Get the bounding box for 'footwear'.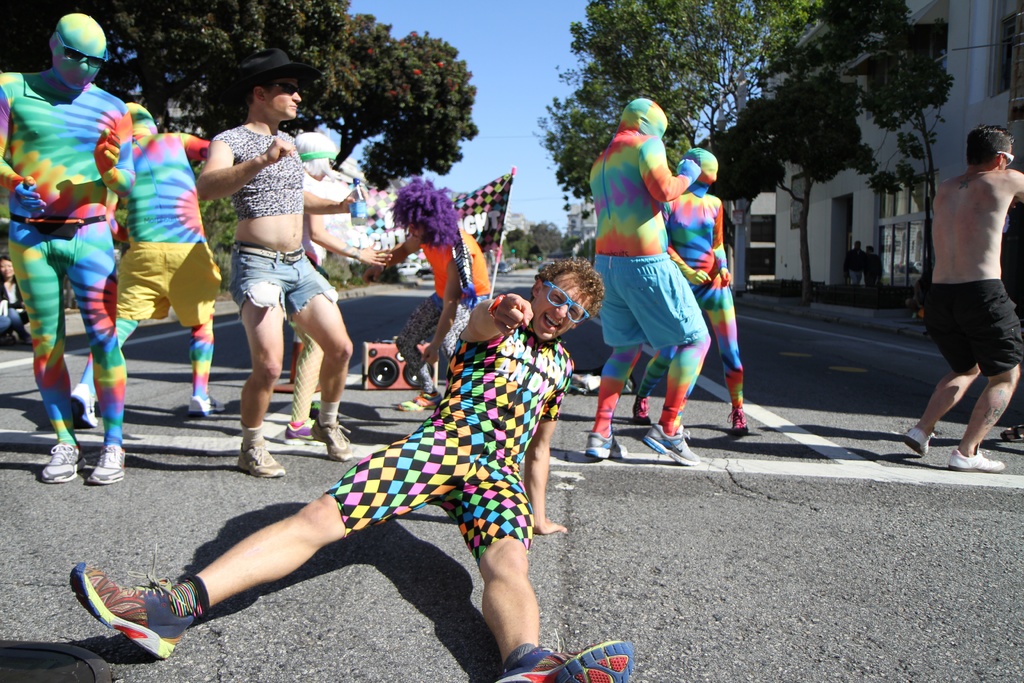
bbox=[51, 572, 205, 661].
